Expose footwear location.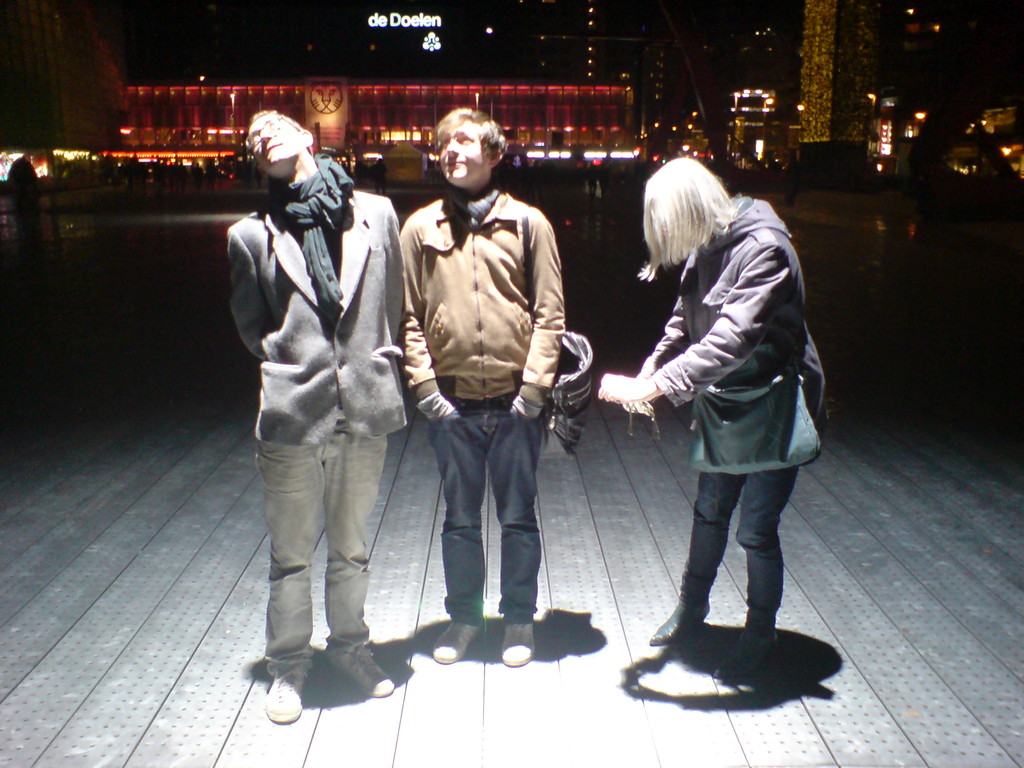
Exposed at (left=324, top=636, right=399, bottom=700).
